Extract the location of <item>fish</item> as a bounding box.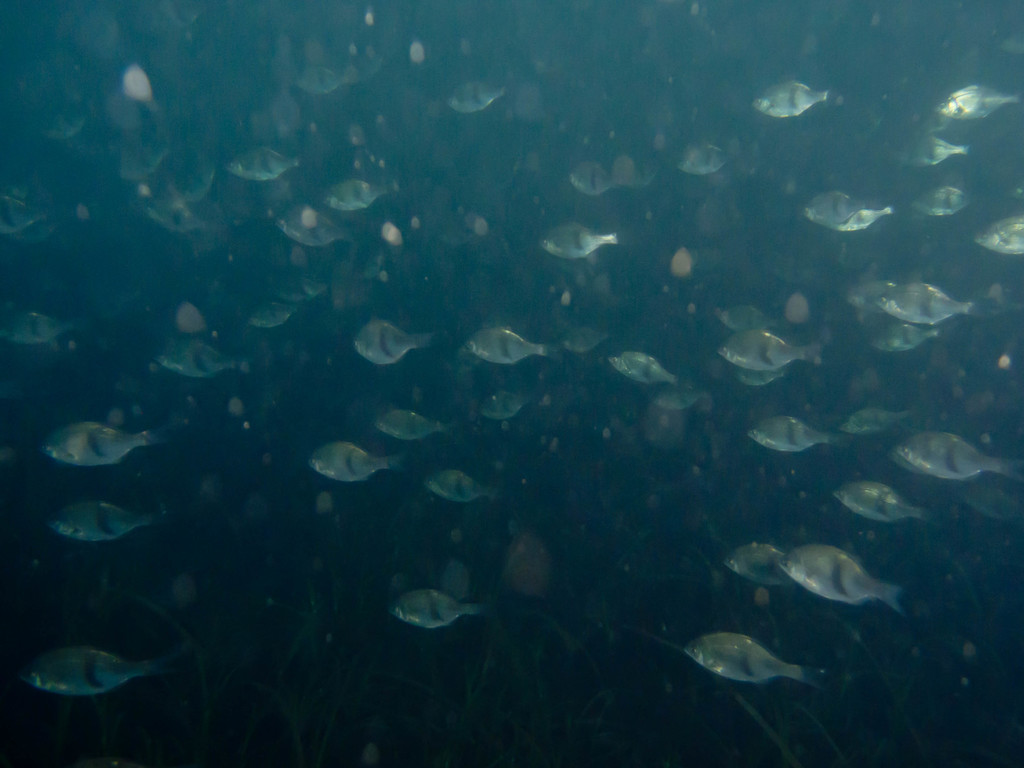
detection(309, 435, 406, 483).
